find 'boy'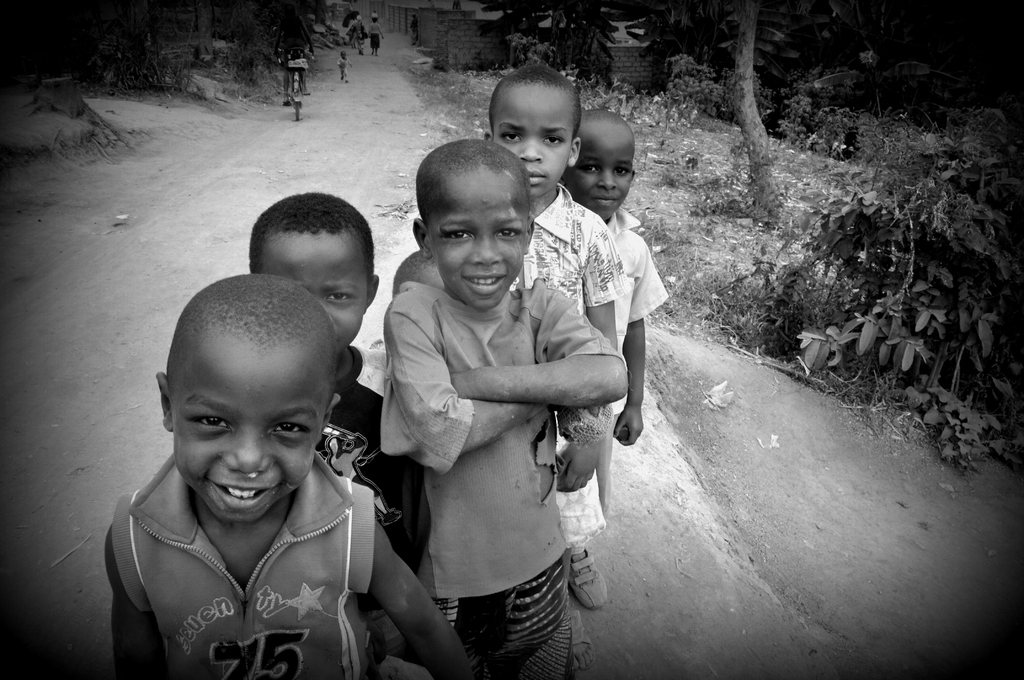
<region>248, 188, 430, 679</region>
